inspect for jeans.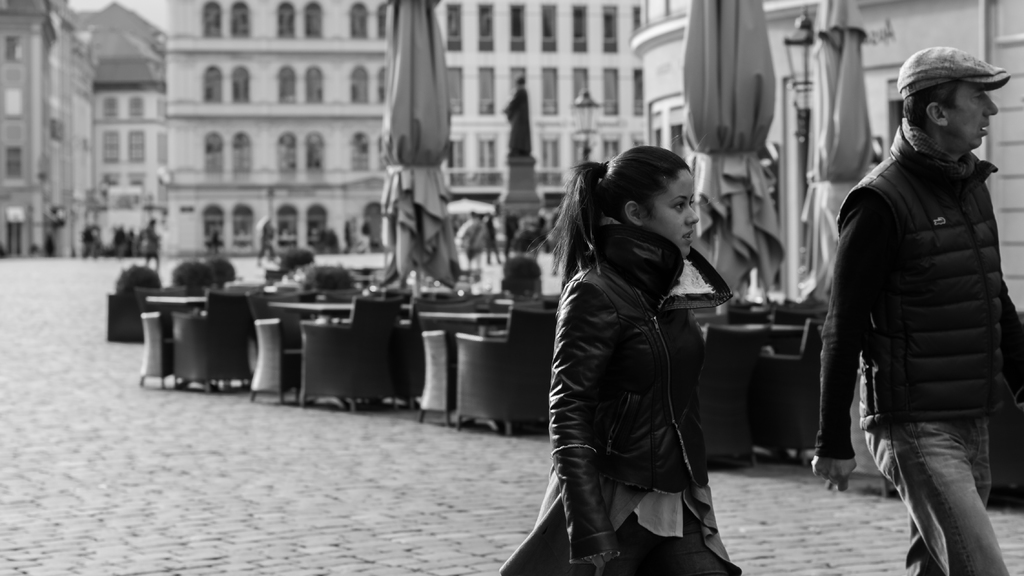
Inspection: <bbox>87, 244, 105, 262</bbox>.
